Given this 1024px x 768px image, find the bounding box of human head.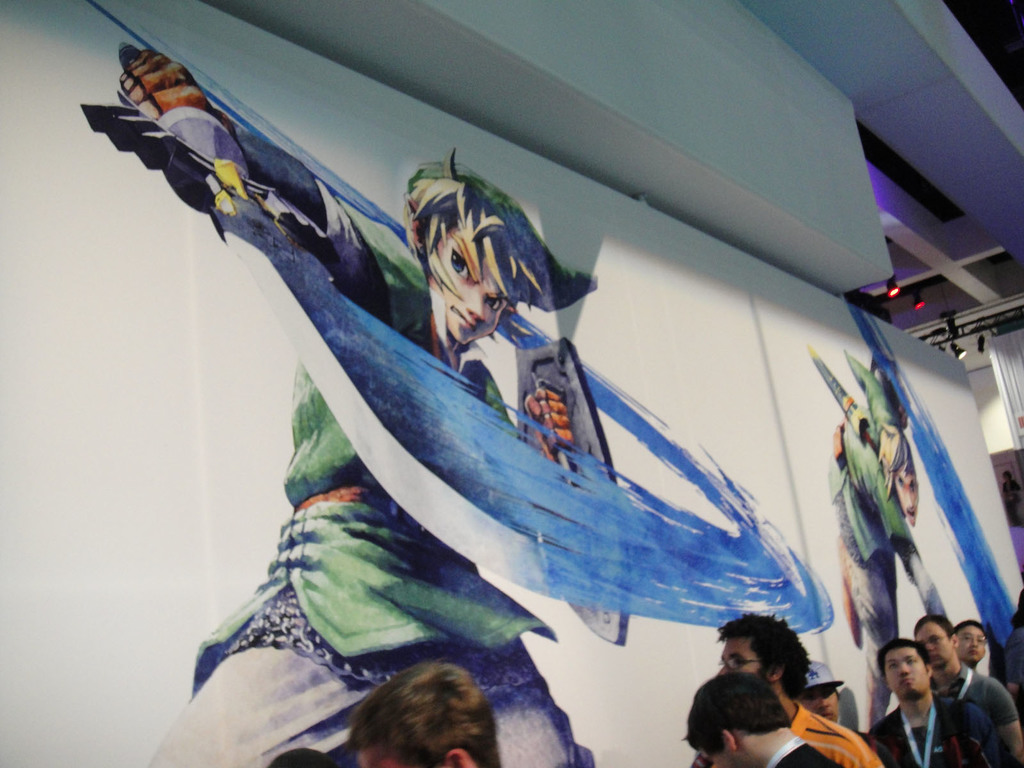
bbox(689, 675, 794, 767).
